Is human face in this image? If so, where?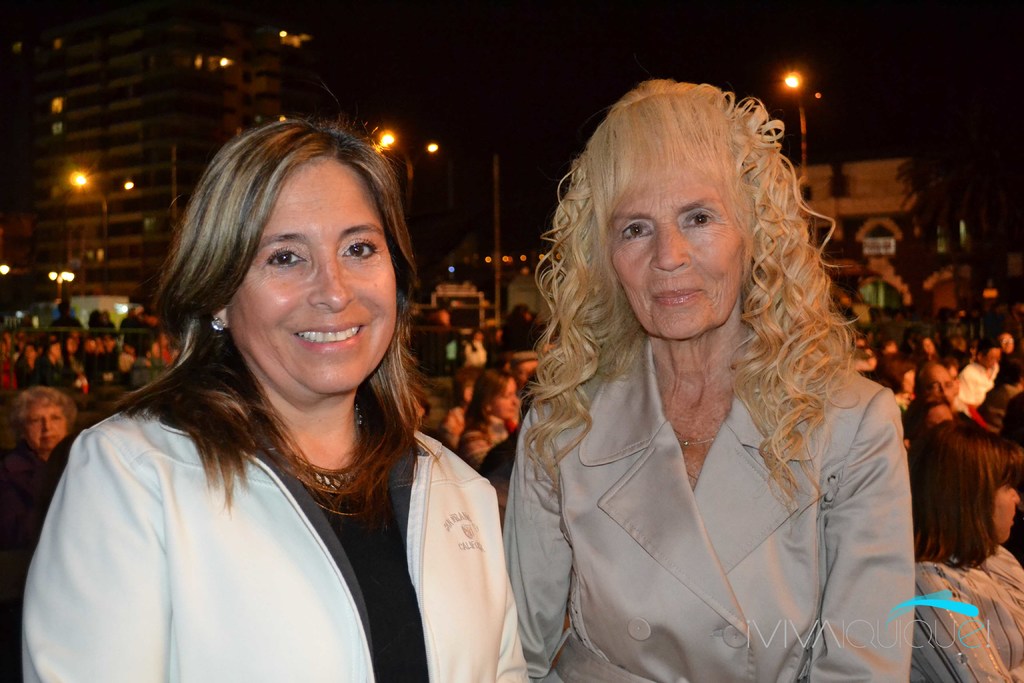
Yes, at Rect(492, 381, 518, 420).
